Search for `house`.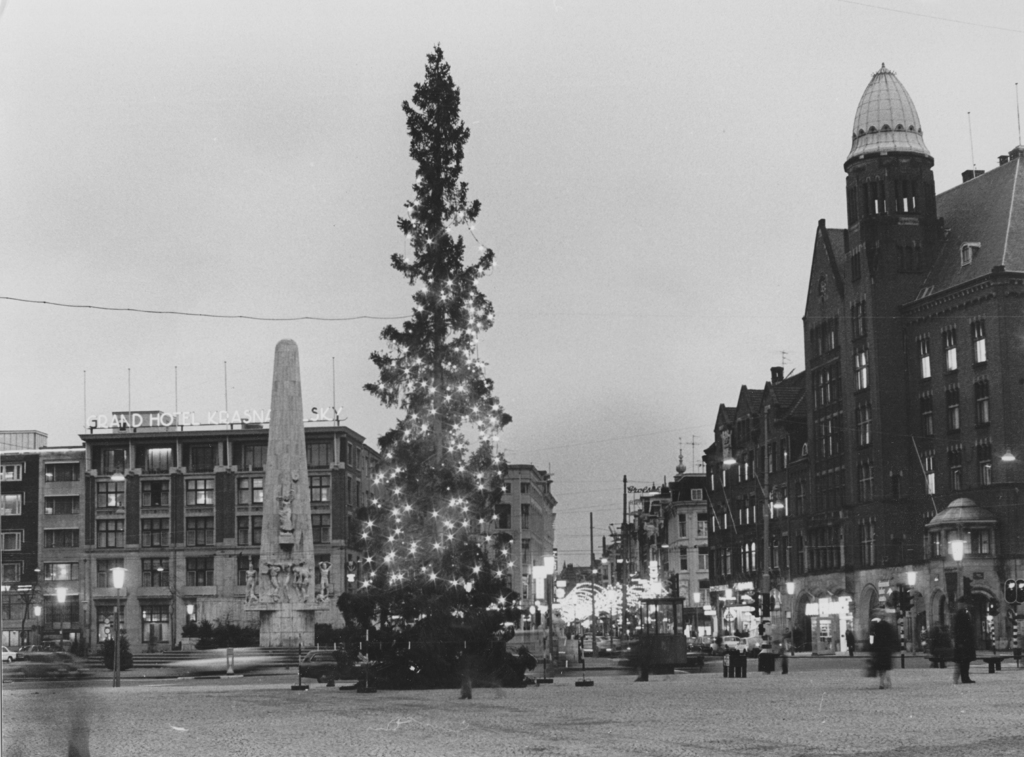
Found at bbox=(700, 58, 1023, 670).
